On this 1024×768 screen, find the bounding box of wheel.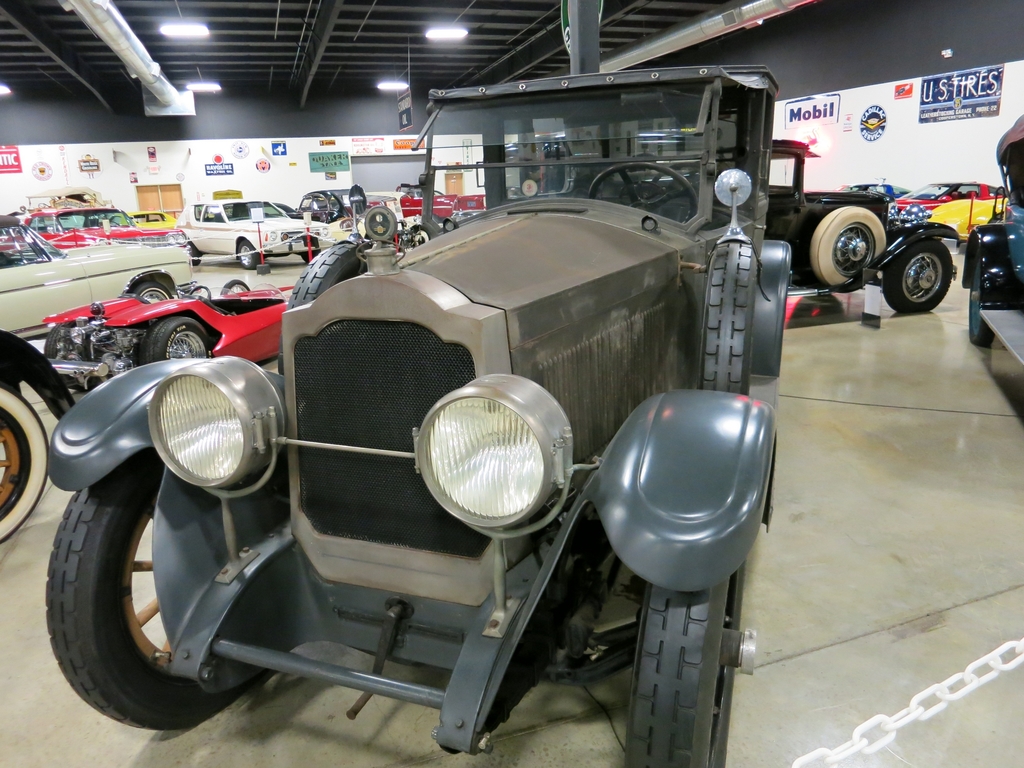
Bounding box: crop(184, 241, 204, 269).
